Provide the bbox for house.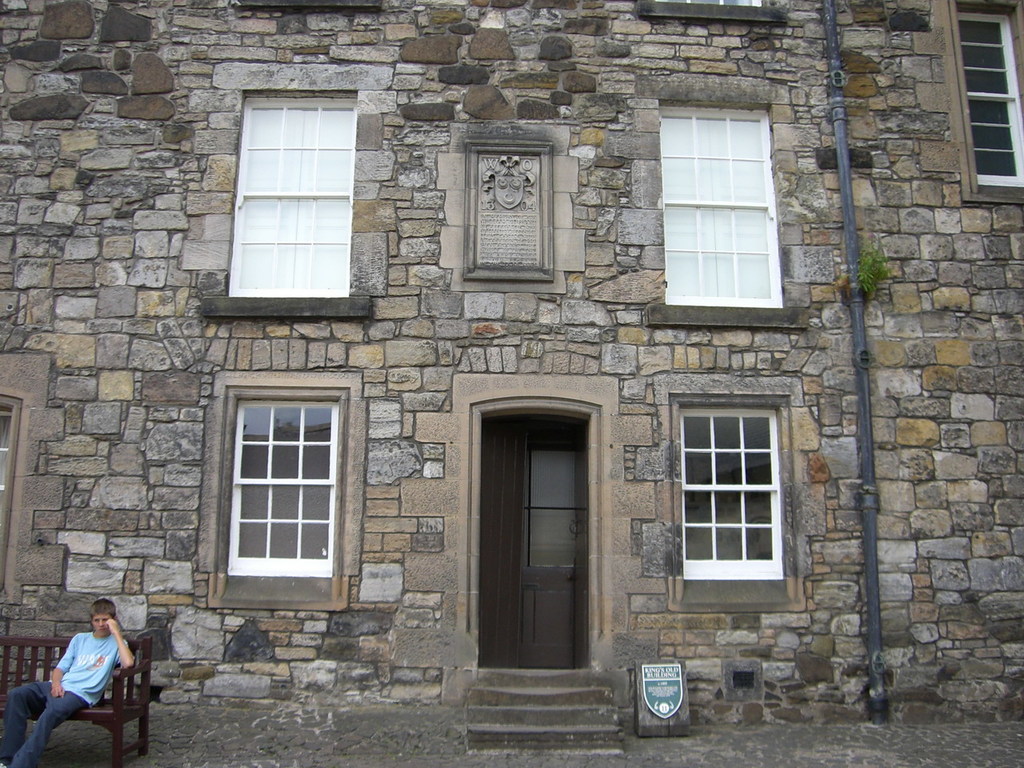
l=0, t=0, r=1023, b=725.
